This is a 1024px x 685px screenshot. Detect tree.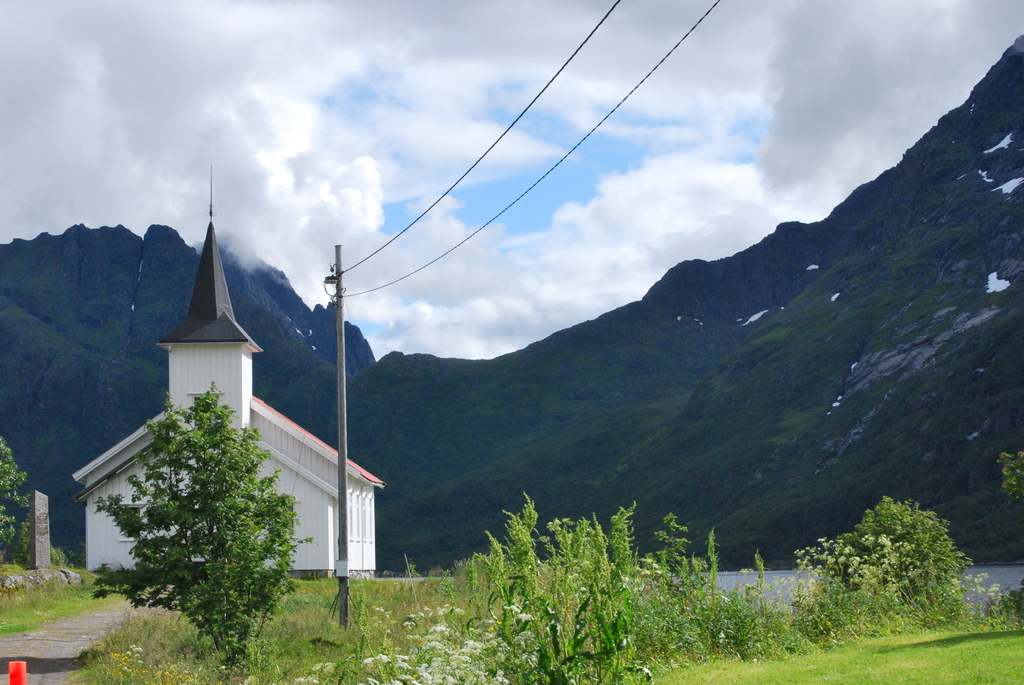
left=990, top=447, right=1023, bottom=512.
